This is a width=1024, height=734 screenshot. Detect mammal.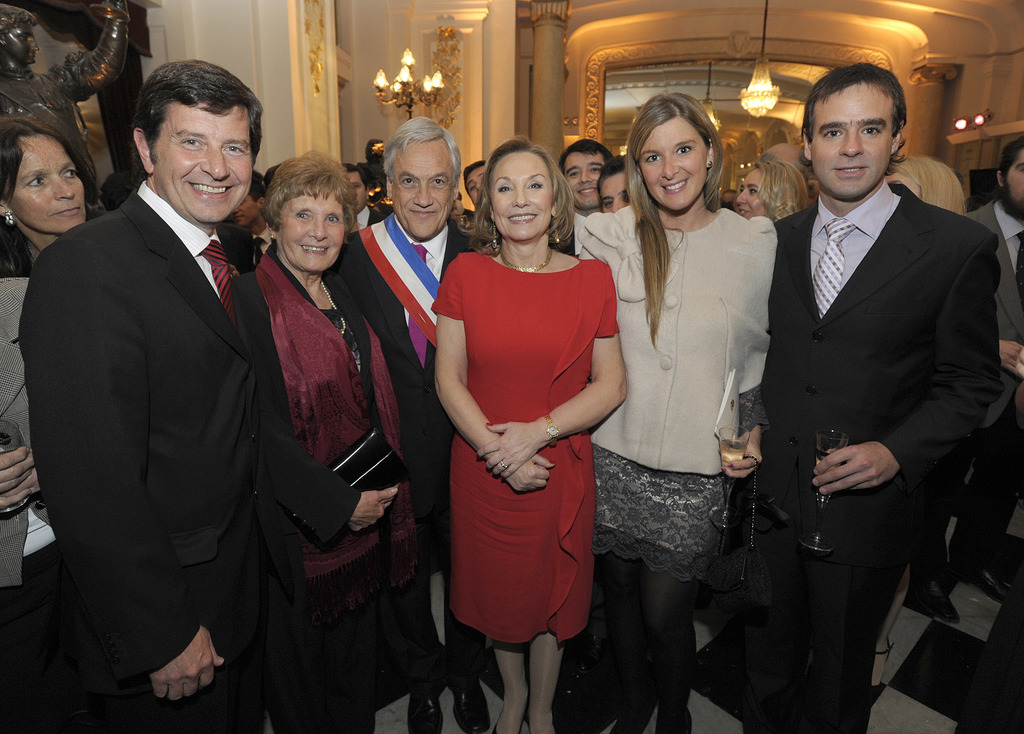
[898,129,1023,625].
